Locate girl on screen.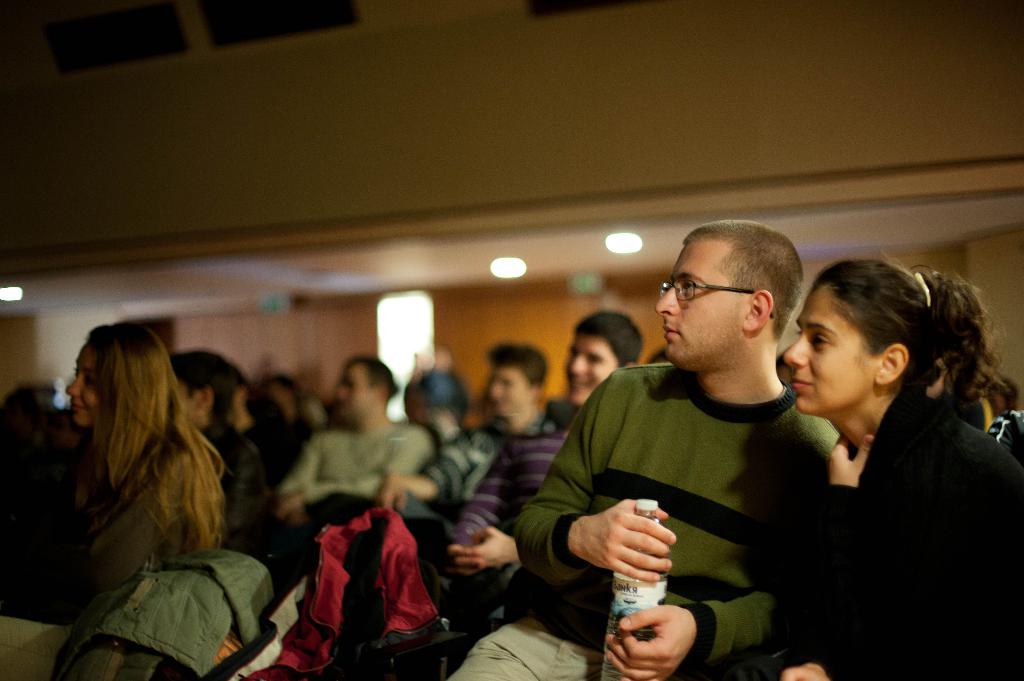
On screen at rect(68, 321, 218, 598).
